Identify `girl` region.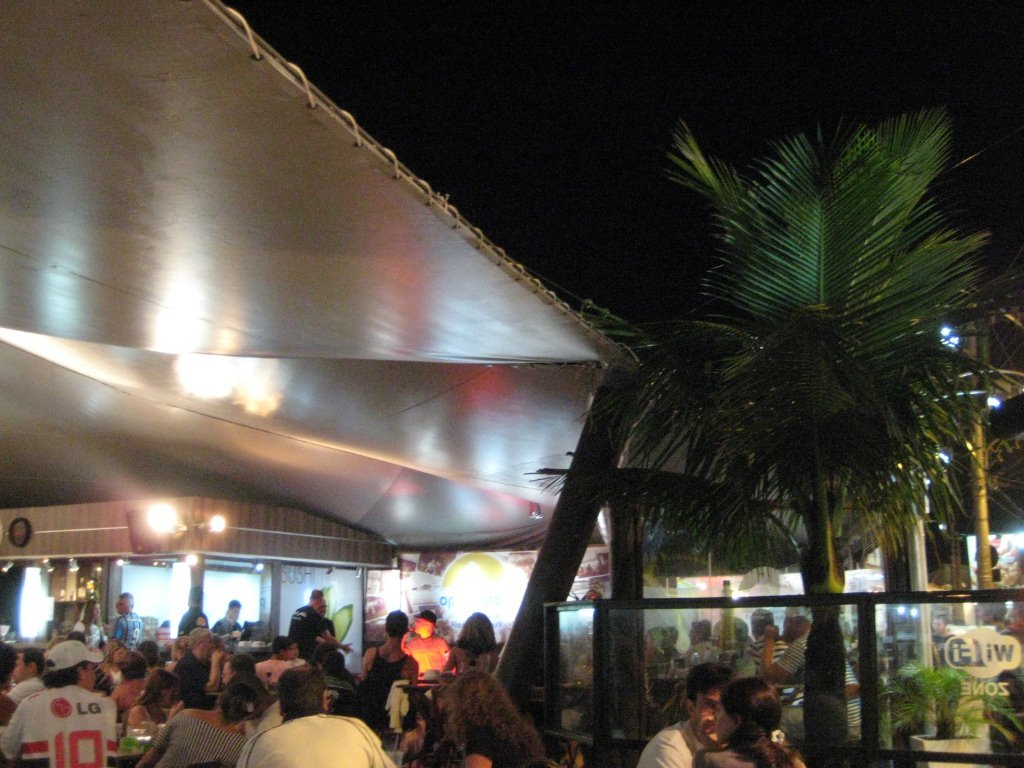
Region: l=693, t=676, r=804, b=767.
